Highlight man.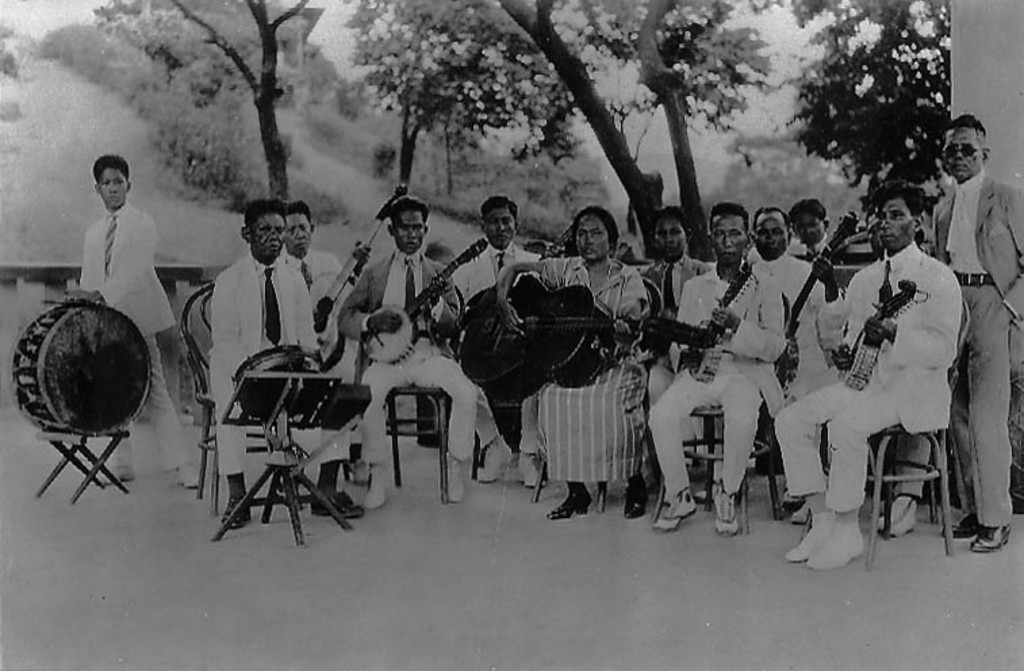
Highlighted region: bbox=(645, 202, 785, 540).
